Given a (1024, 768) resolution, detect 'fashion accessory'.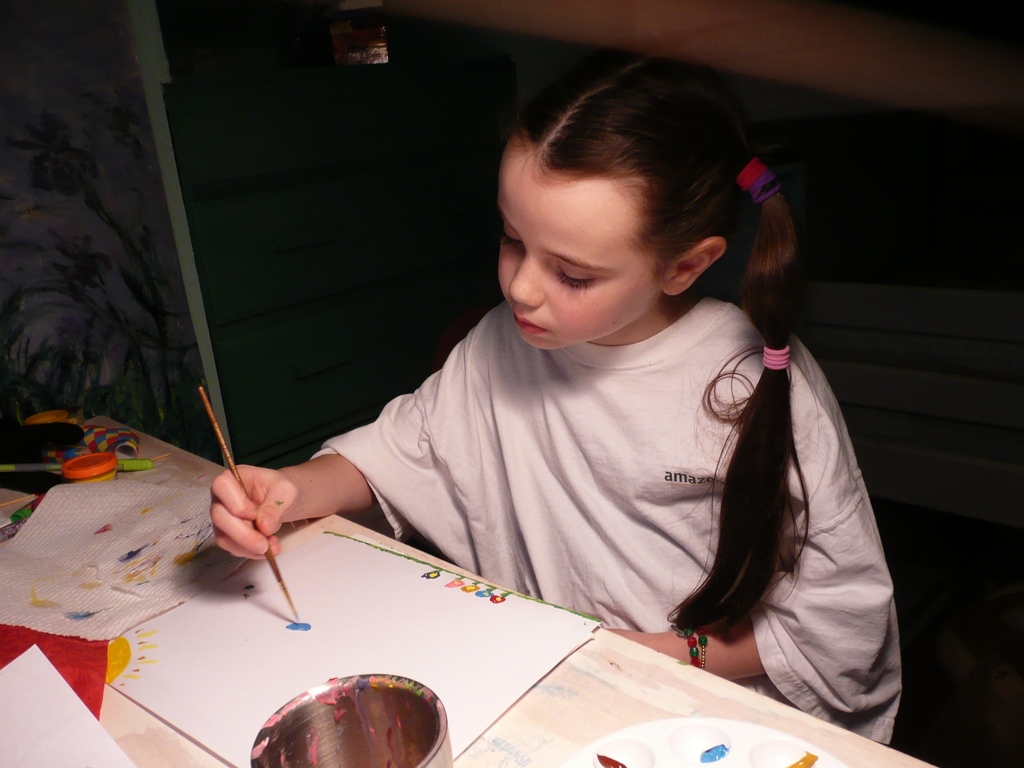
bbox=(734, 152, 771, 192).
